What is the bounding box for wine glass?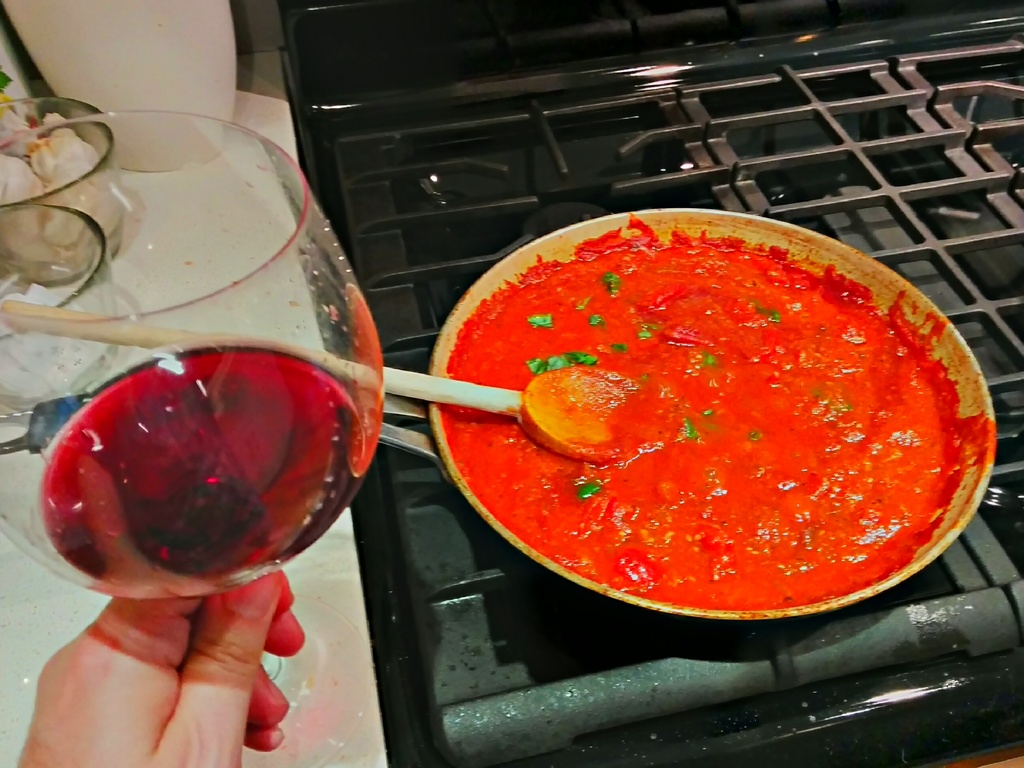
locate(0, 105, 392, 767).
